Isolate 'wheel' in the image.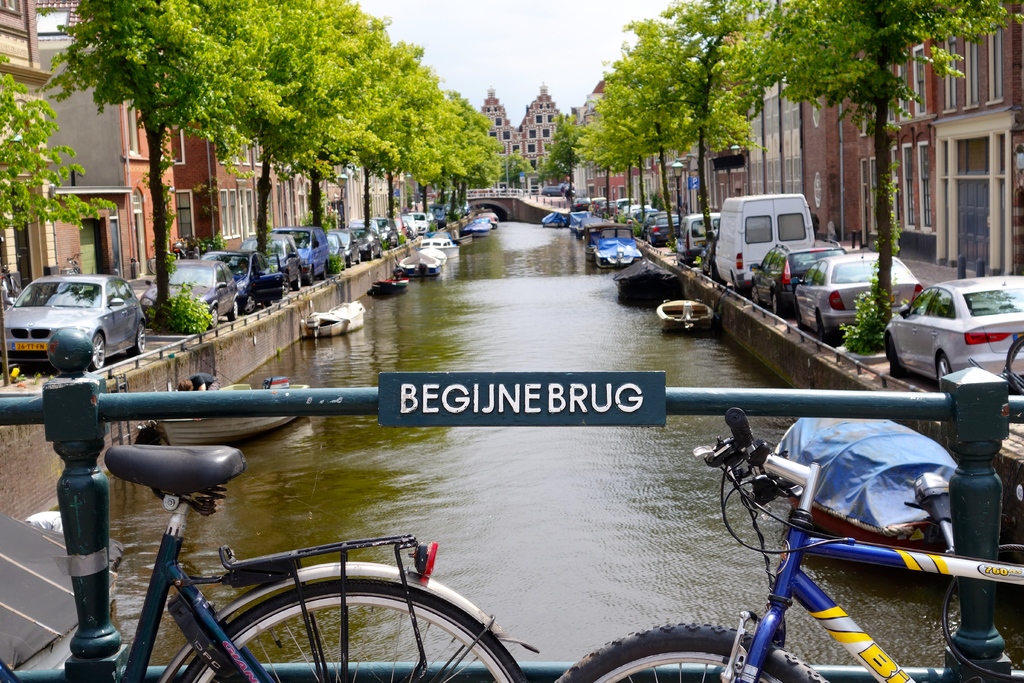
Isolated region: rect(819, 315, 825, 341).
